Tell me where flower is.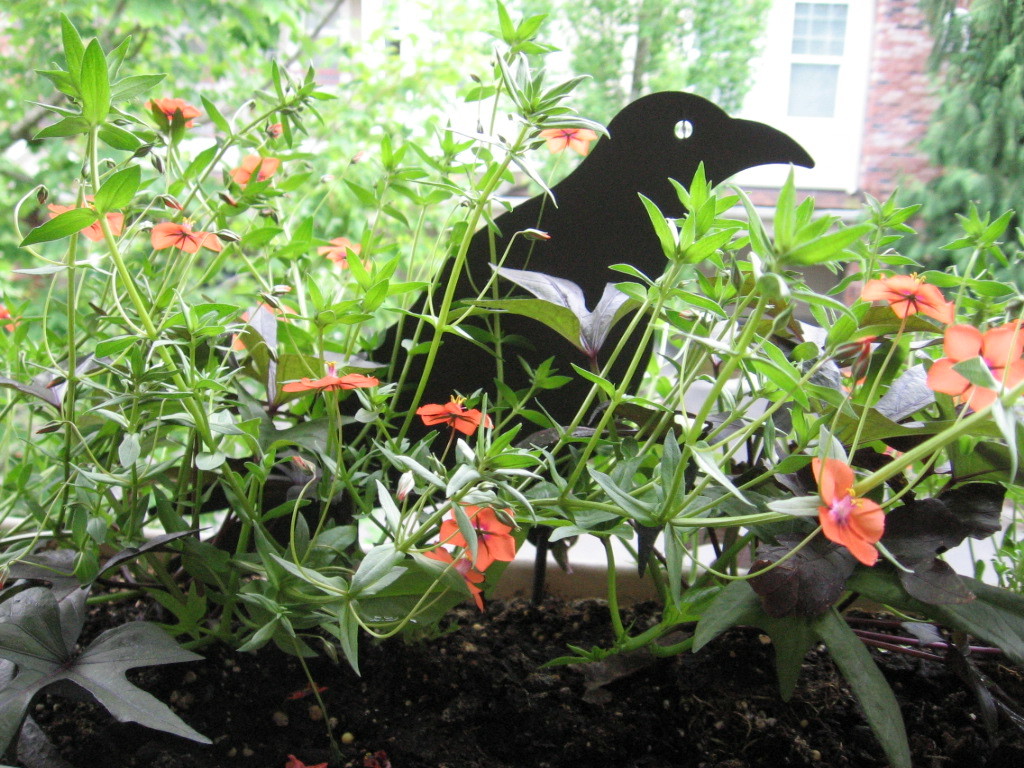
flower is at crop(230, 156, 285, 190).
